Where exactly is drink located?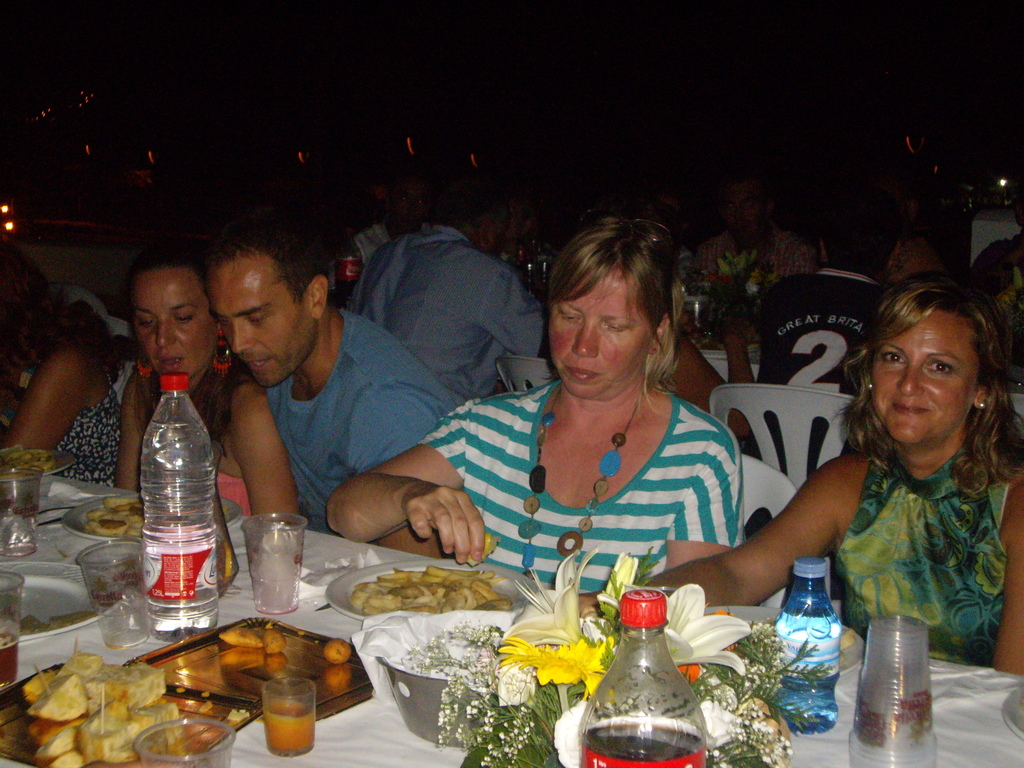
Its bounding box is left=262, top=700, right=317, bottom=756.
